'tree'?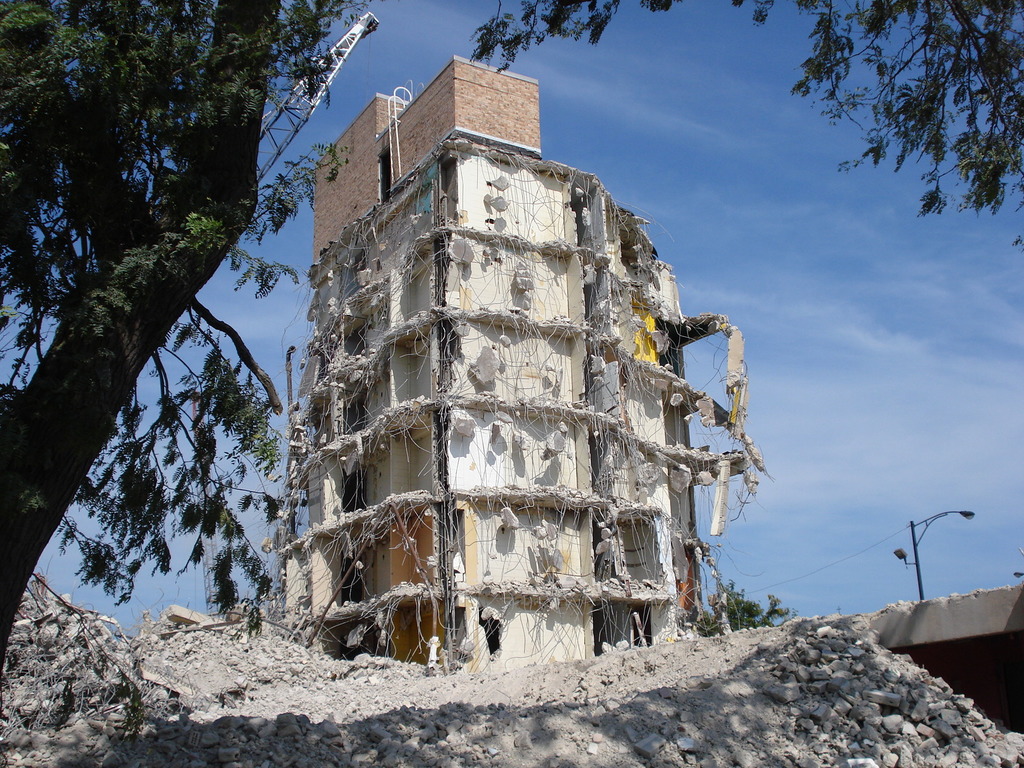
bbox(10, 47, 323, 705)
